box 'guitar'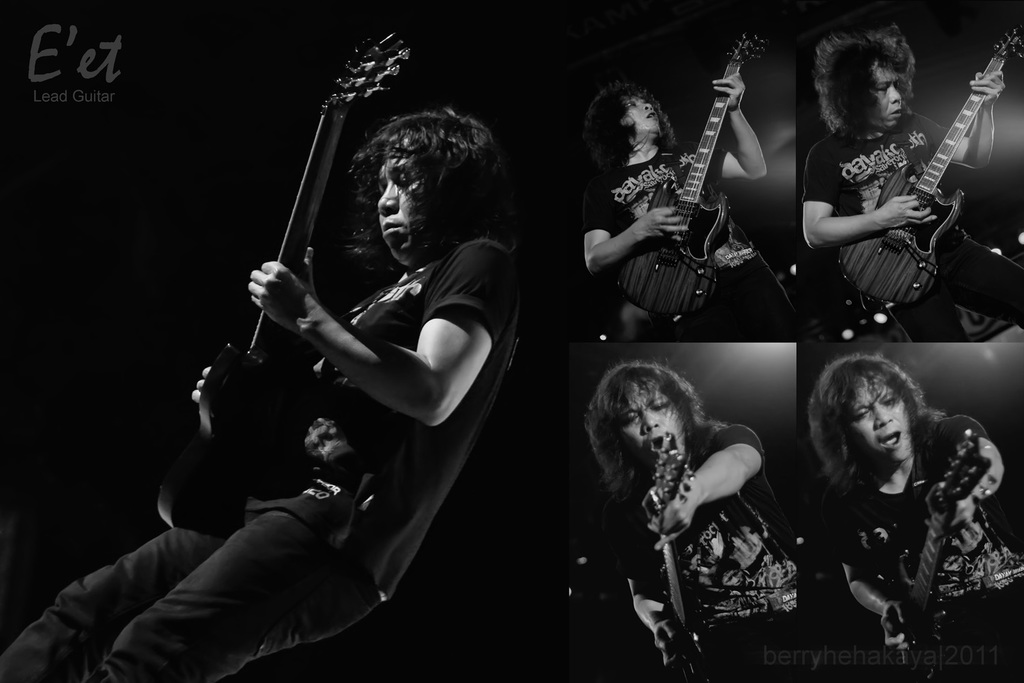
{"x1": 610, "y1": 31, "x2": 771, "y2": 322}
